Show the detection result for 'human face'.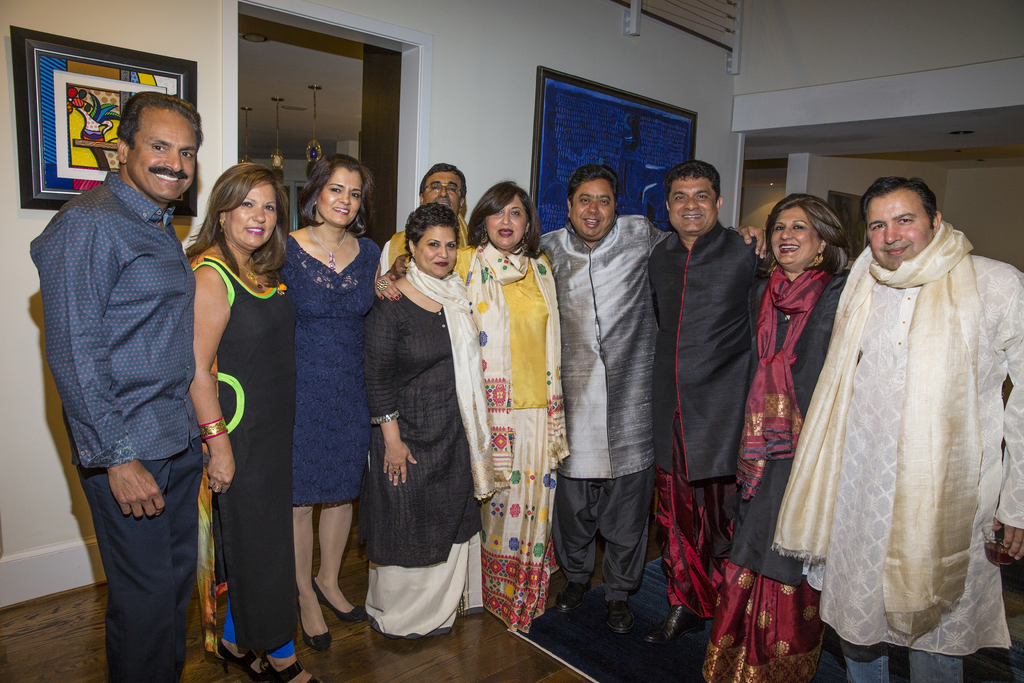
<box>670,183,712,229</box>.
